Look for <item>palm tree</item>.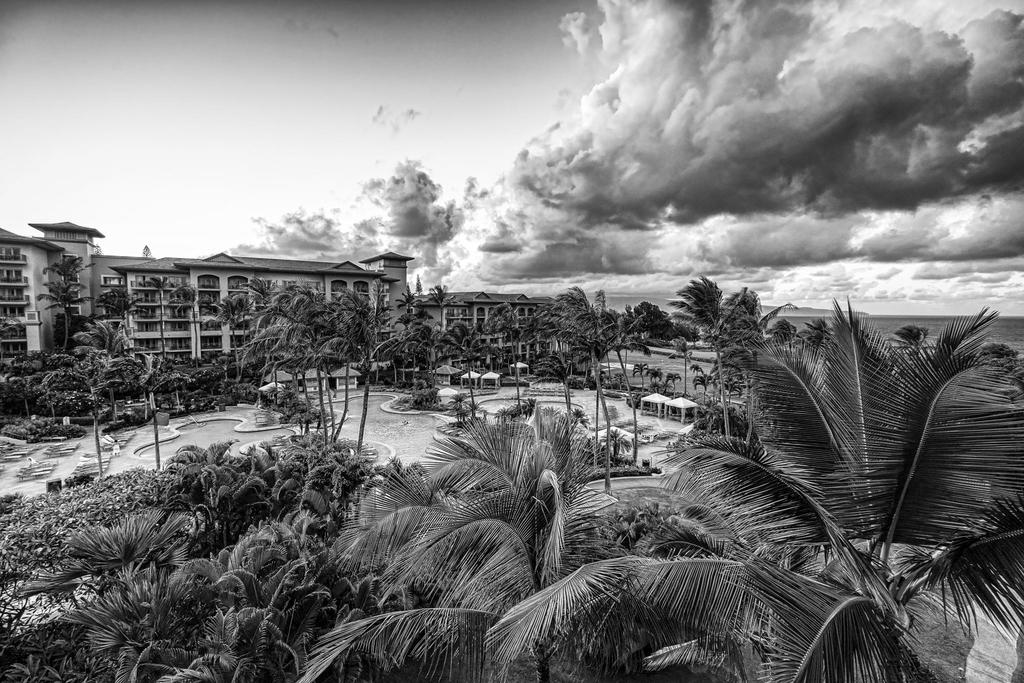
Found: bbox(599, 518, 859, 682).
